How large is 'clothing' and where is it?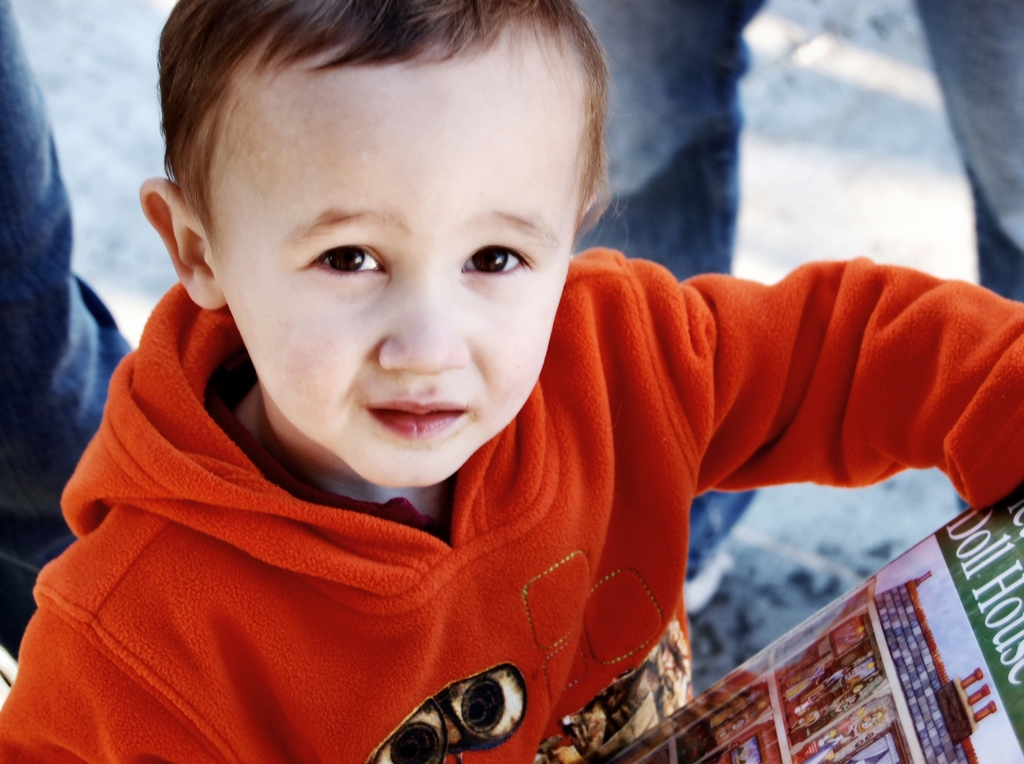
Bounding box: (0,0,145,658).
